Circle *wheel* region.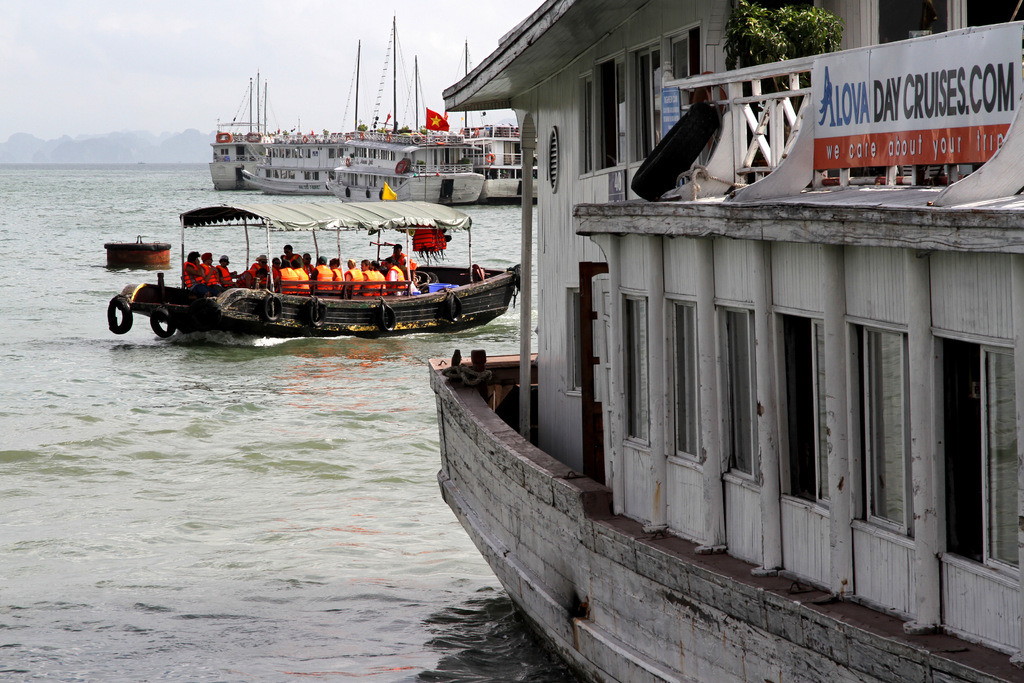
Region: 108/297/134/334.
